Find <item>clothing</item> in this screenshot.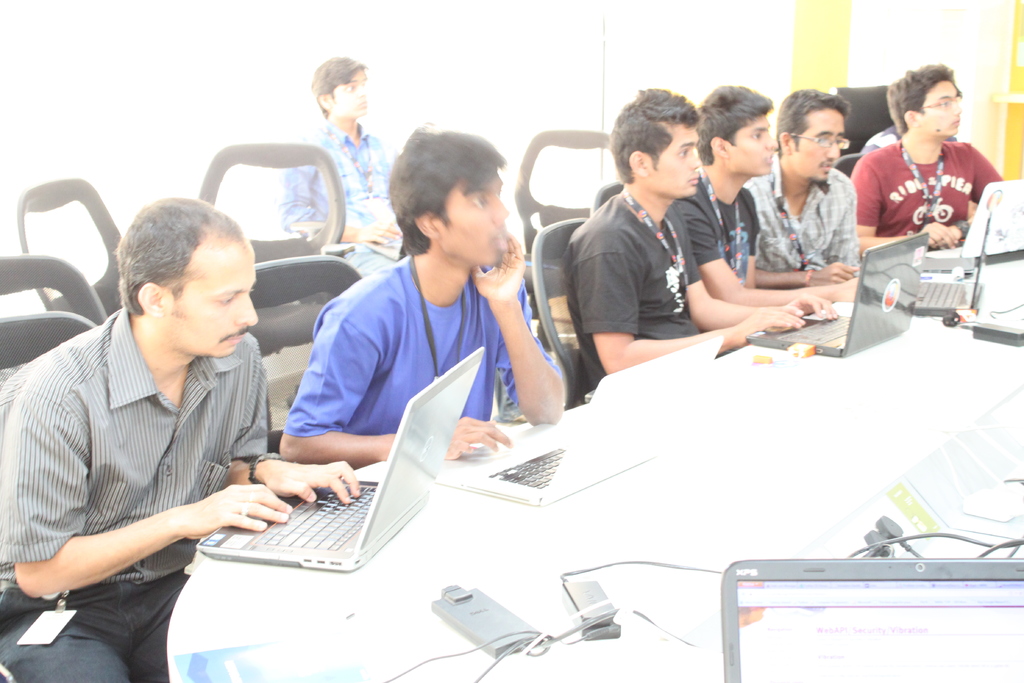
The bounding box for <item>clothing</item> is region(852, 139, 1011, 254).
